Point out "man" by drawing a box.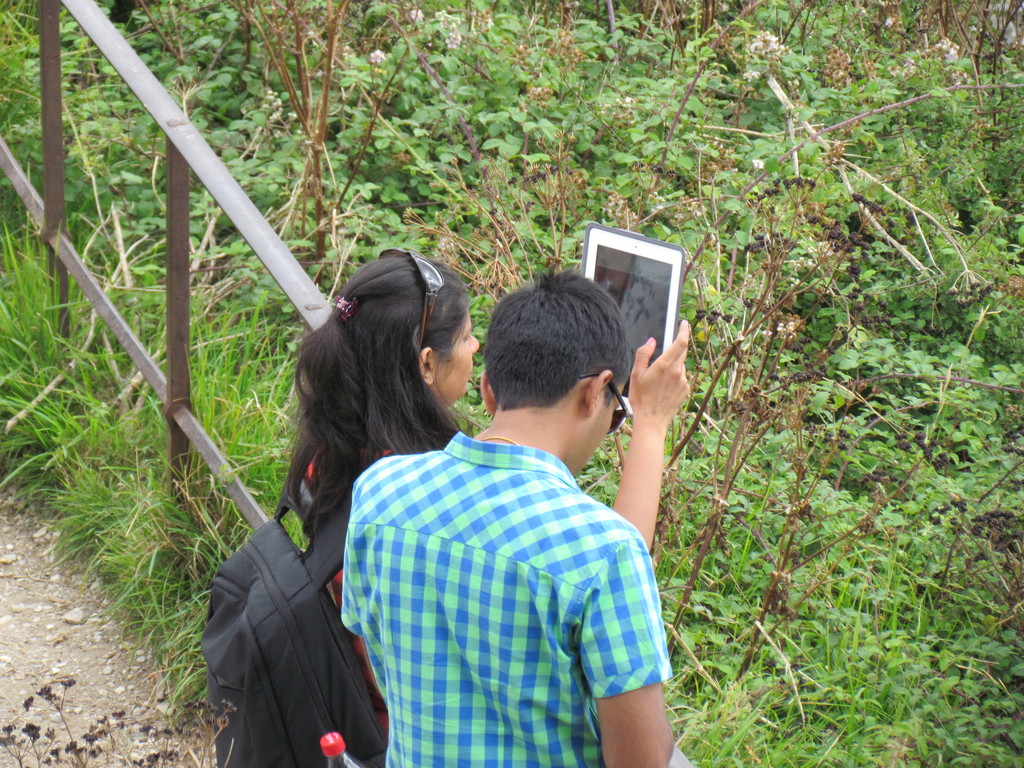
(left=333, top=264, right=674, bottom=767).
